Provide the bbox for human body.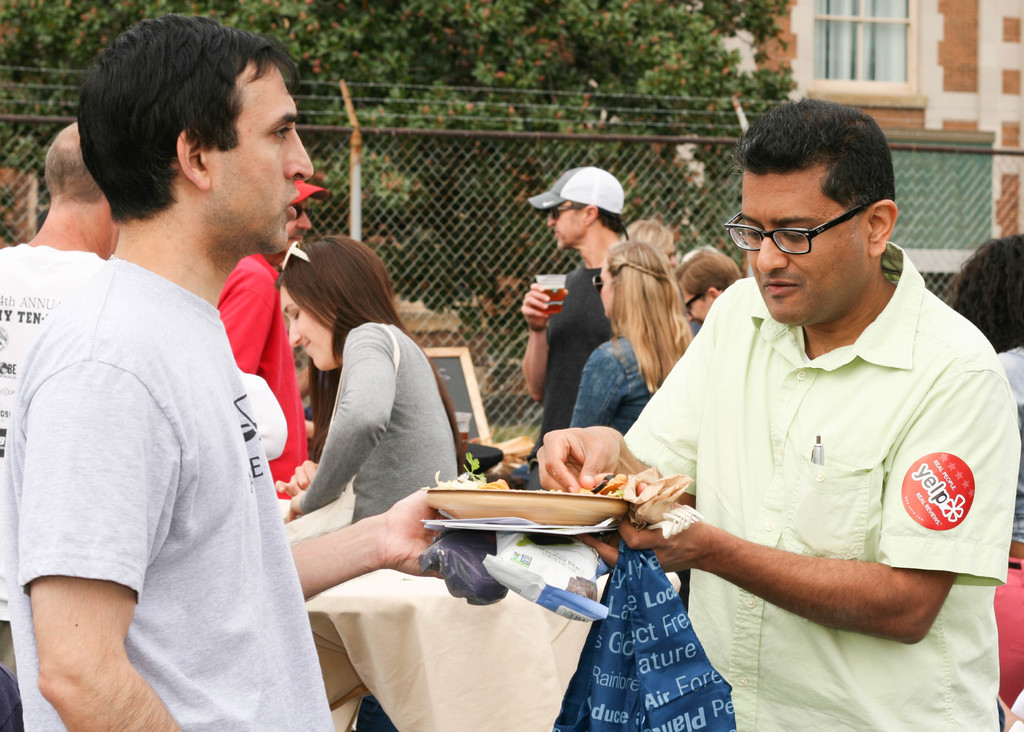
rect(539, 101, 1020, 731).
